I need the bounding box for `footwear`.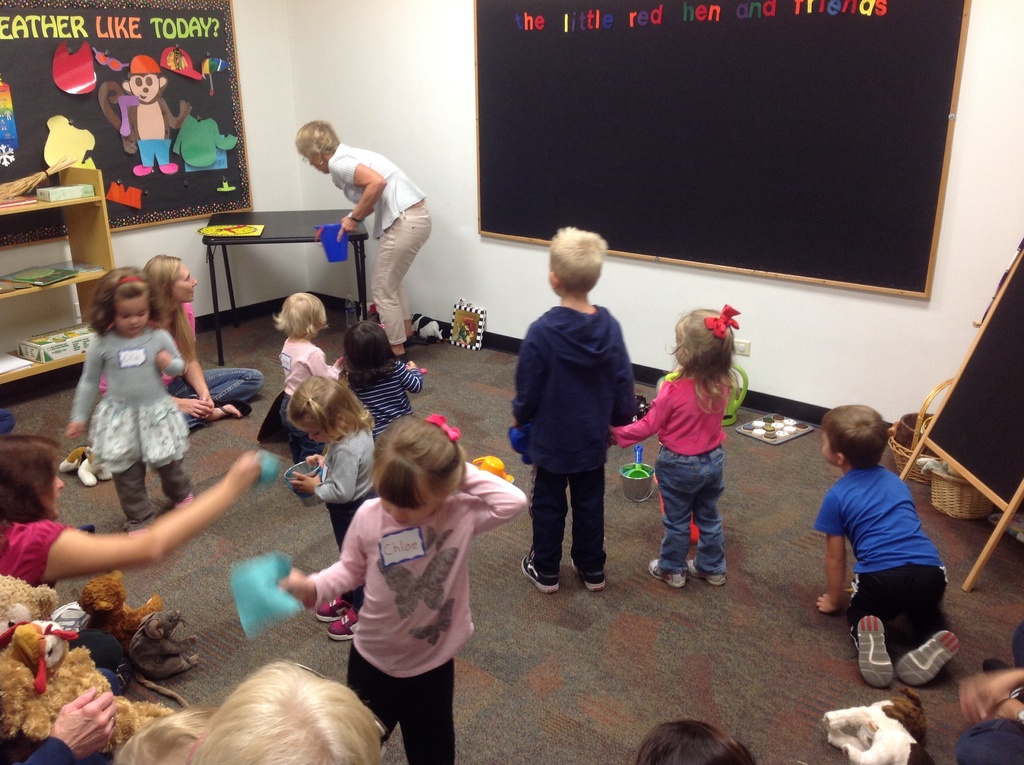
Here it is: rect(396, 353, 408, 367).
